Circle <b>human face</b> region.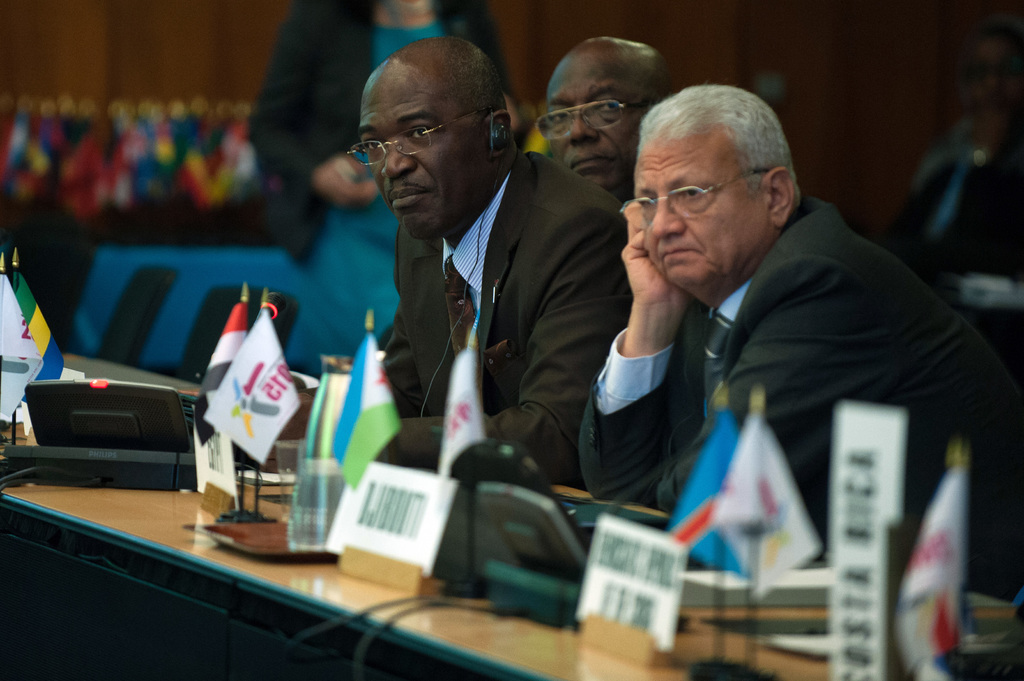
Region: 358 72 486 243.
